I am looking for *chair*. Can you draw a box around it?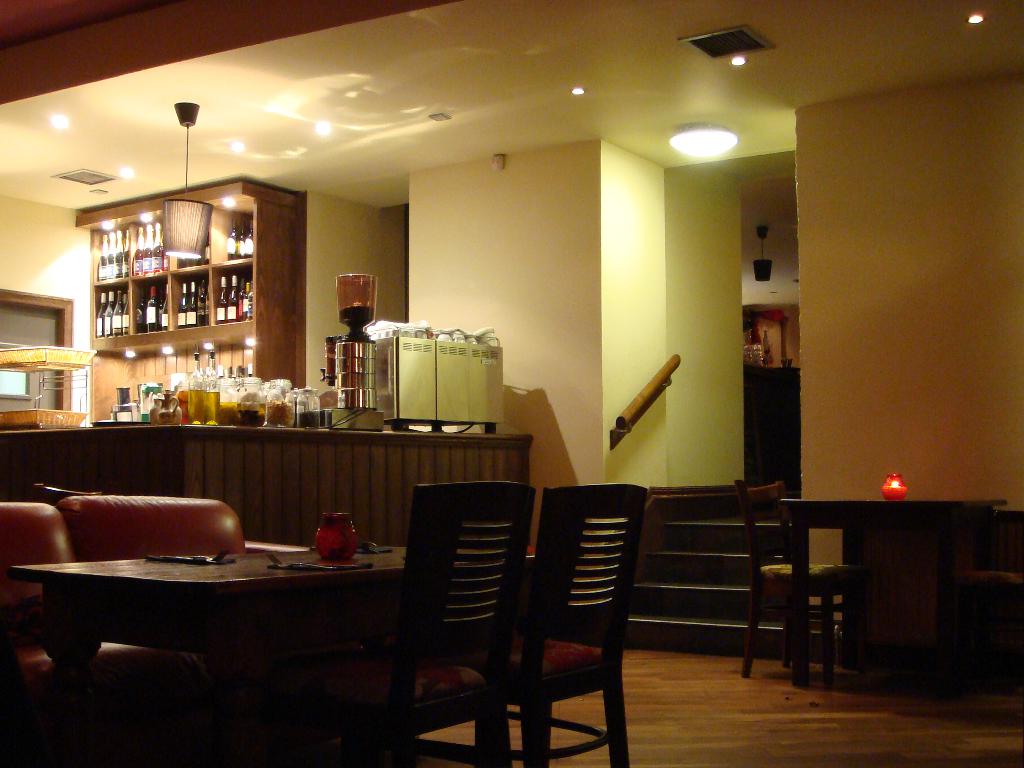
Sure, the bounding box is x1=457 y1=492 x2=649 y2=767.
